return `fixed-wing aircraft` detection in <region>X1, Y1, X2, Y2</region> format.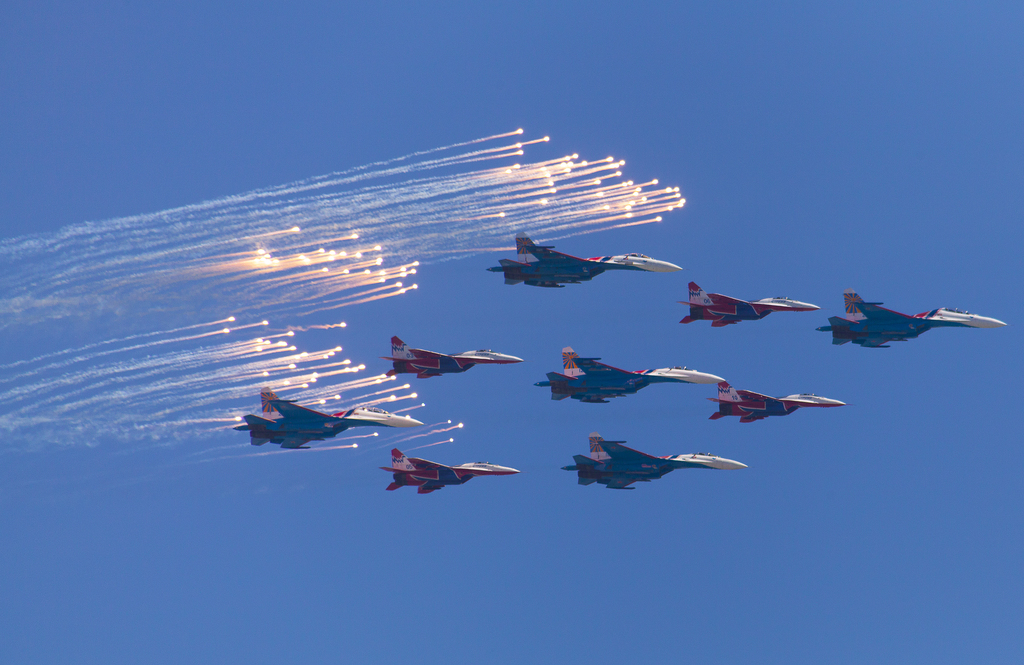
<region>682, 281, 820, 326</region>.
